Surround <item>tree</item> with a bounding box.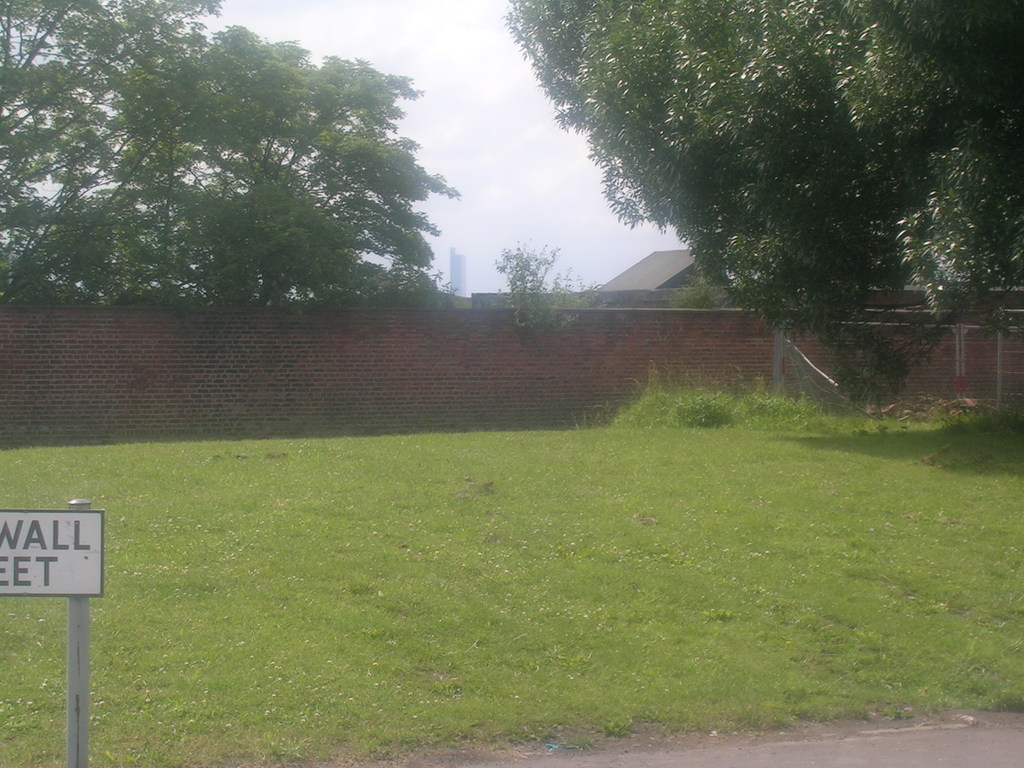
left=0, top=0, right=277, bottom=304.
